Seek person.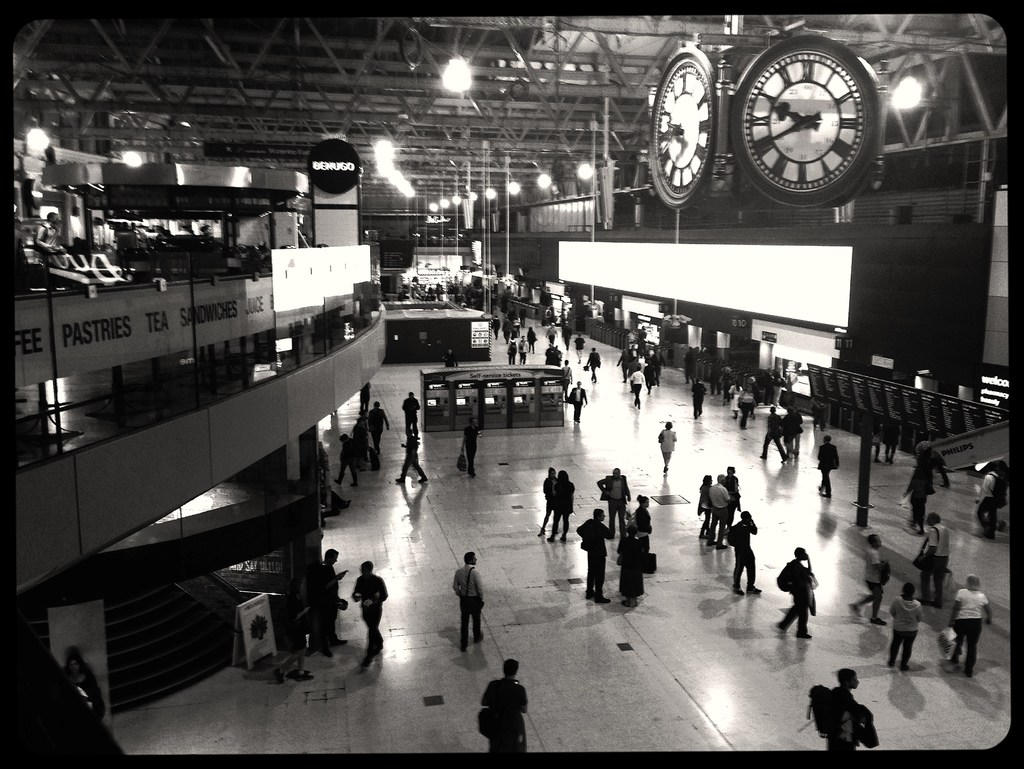
(left=565, top=383, right=589, bottom=418).
